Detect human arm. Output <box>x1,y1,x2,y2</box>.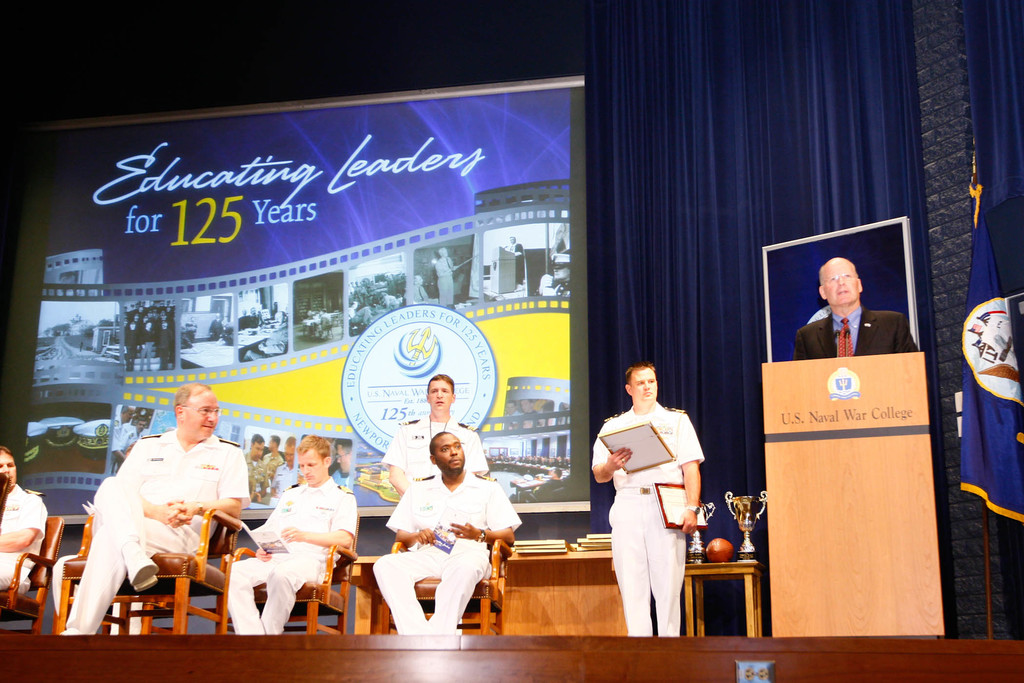
<box>110,434,188,531</box>.
